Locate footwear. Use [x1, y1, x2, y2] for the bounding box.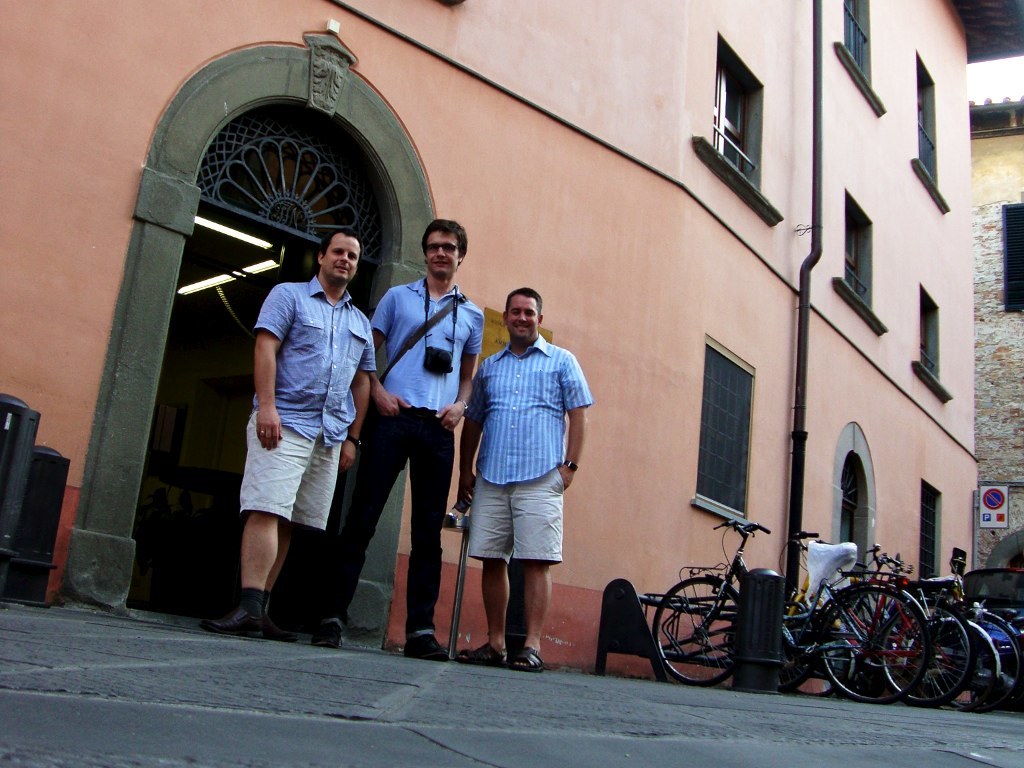
[264, 611, 295, 642].
